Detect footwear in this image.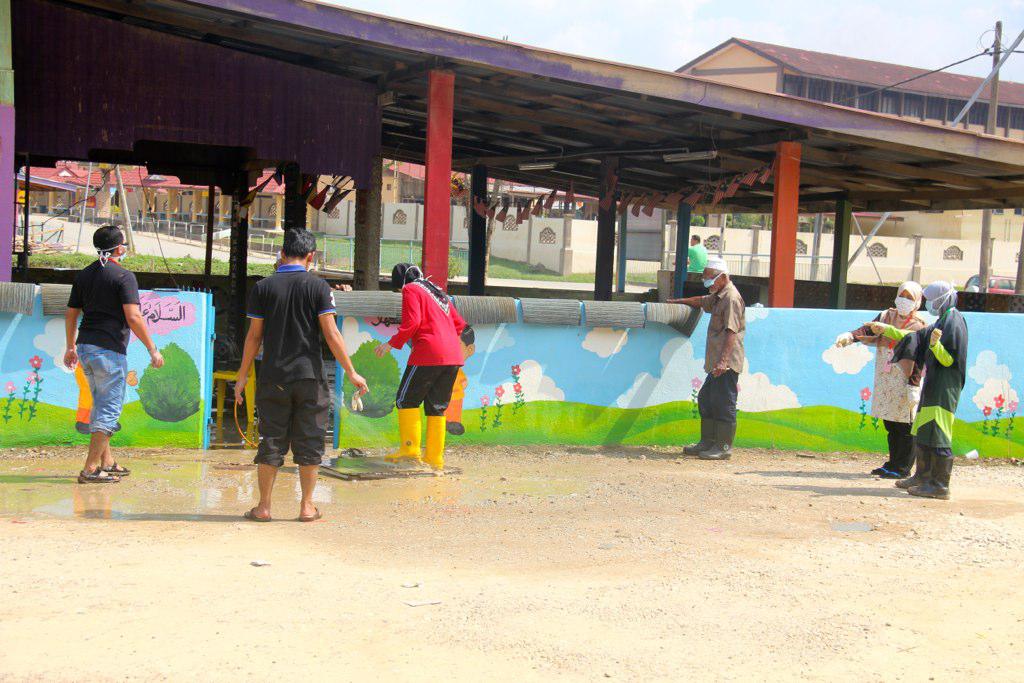
Detection: bbox=(239, 504, 269, 518).
